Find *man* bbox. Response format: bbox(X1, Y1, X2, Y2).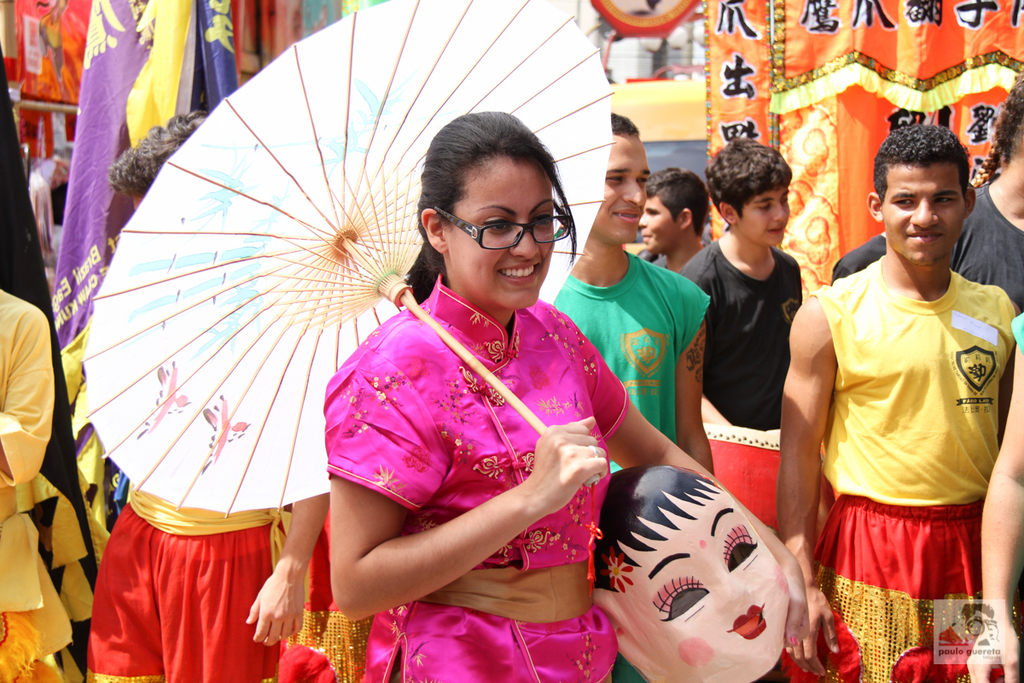
bbox(775, 120, 1019, 680).
